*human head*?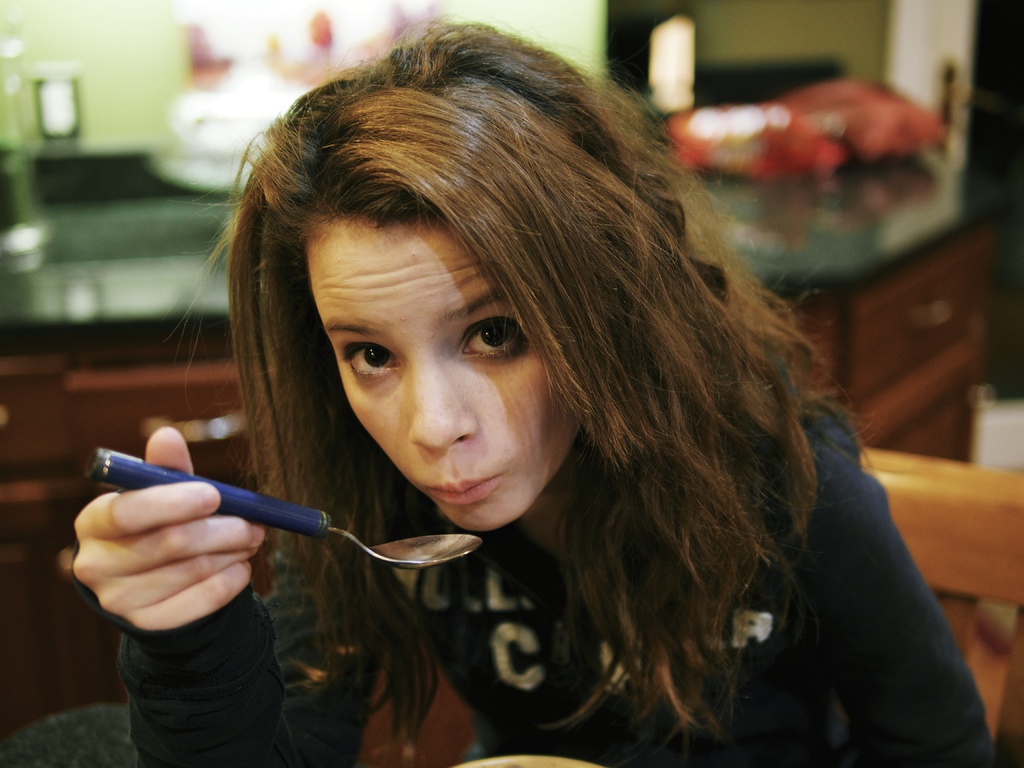
BBox(147, 6, 933, 762)
